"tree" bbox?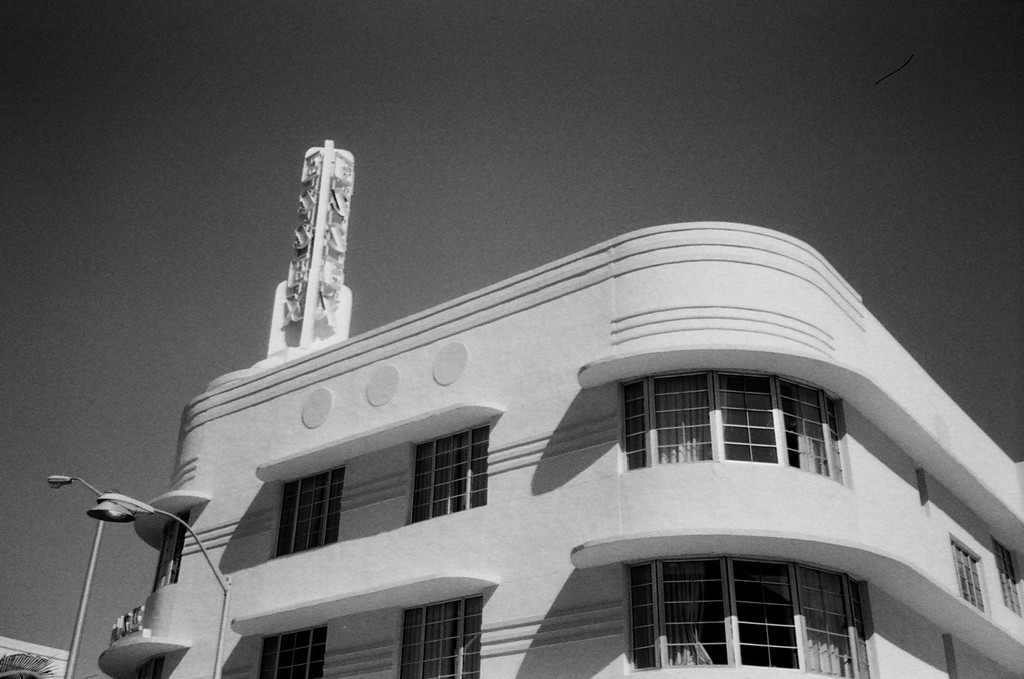
l=0, t=656, r=54, b=678
